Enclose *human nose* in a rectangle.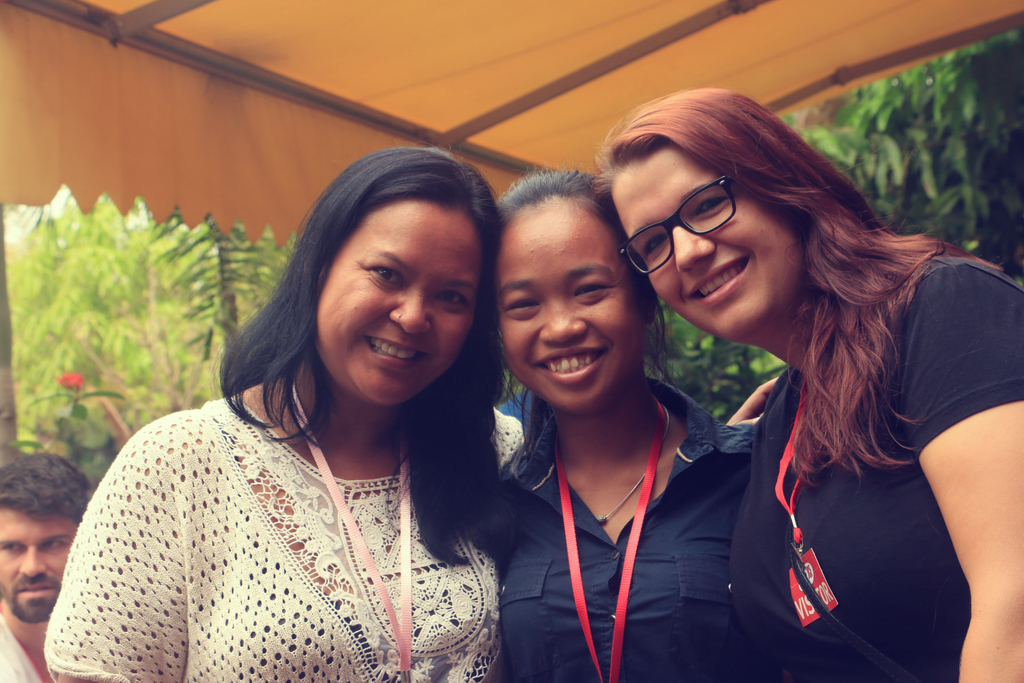
[x1=675, y1=227, x2=716, y2=273].
